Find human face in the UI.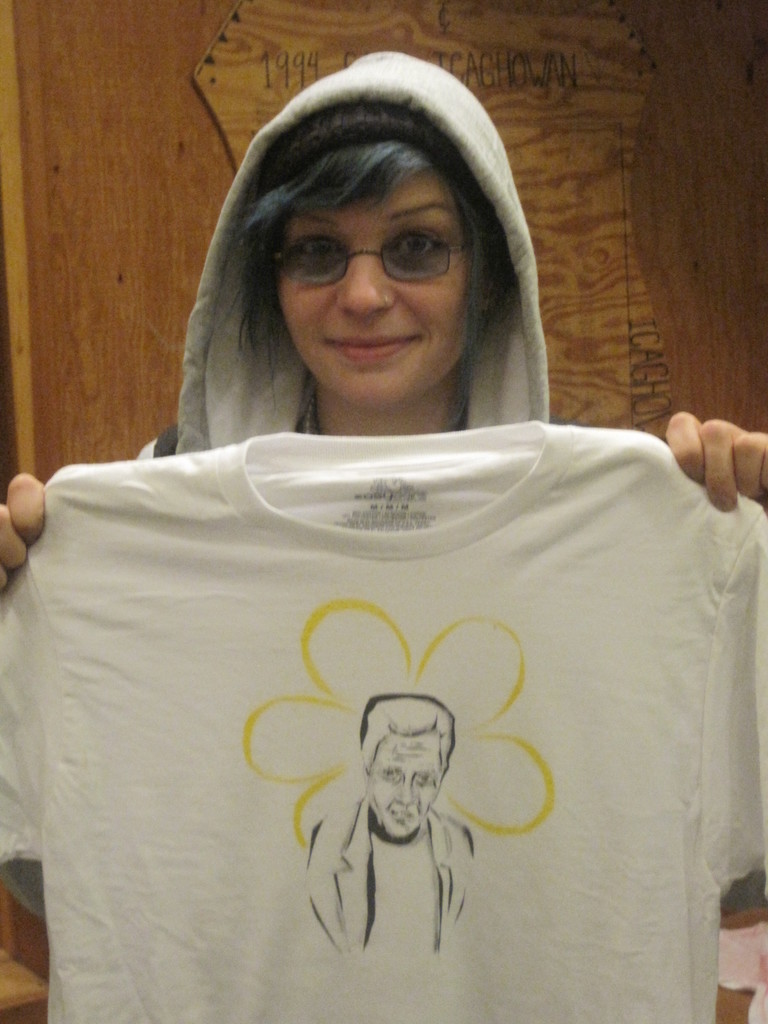
UI element at bbox=[370, 730, 438, 838].
